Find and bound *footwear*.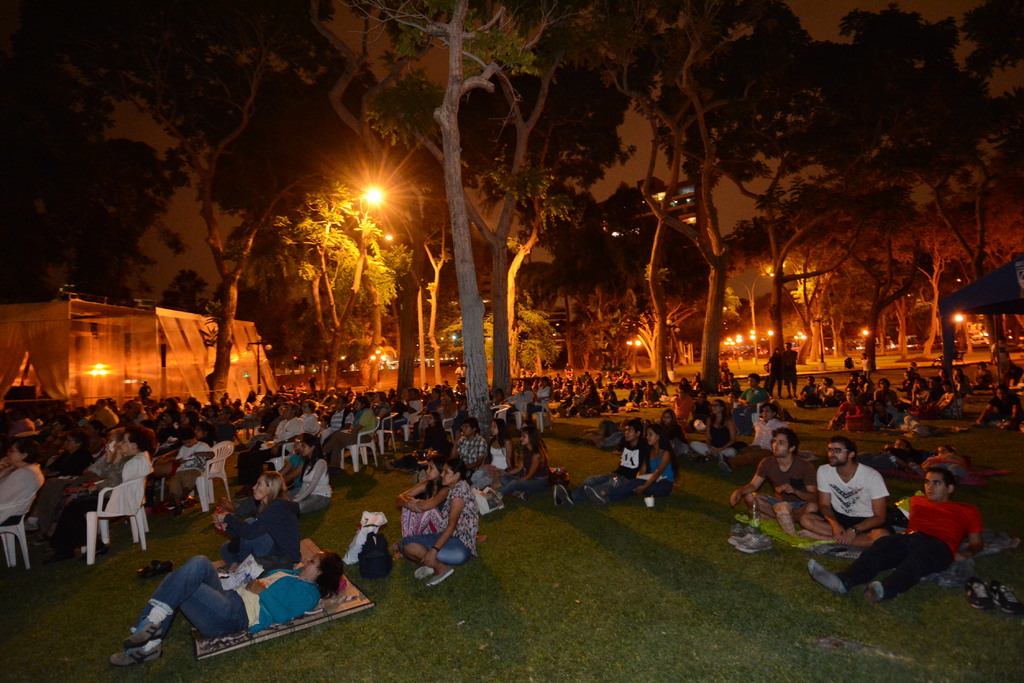
Bound: (724, 529, 769, 544).
